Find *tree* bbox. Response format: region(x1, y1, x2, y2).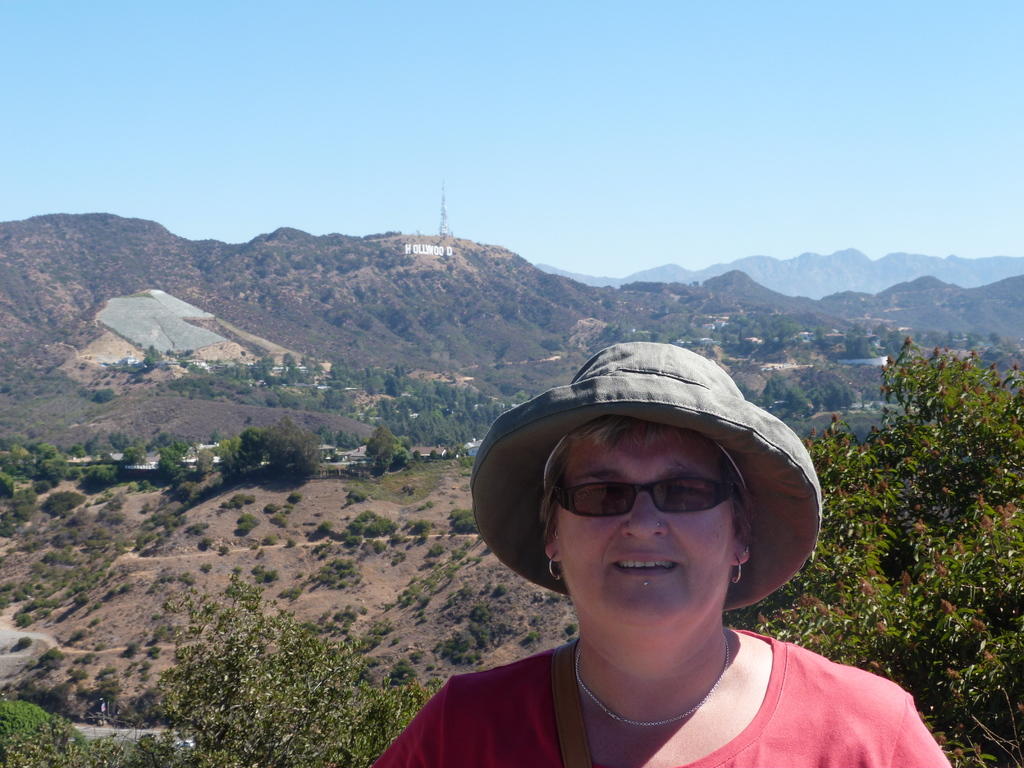
region(38, 490, 85, 518).
